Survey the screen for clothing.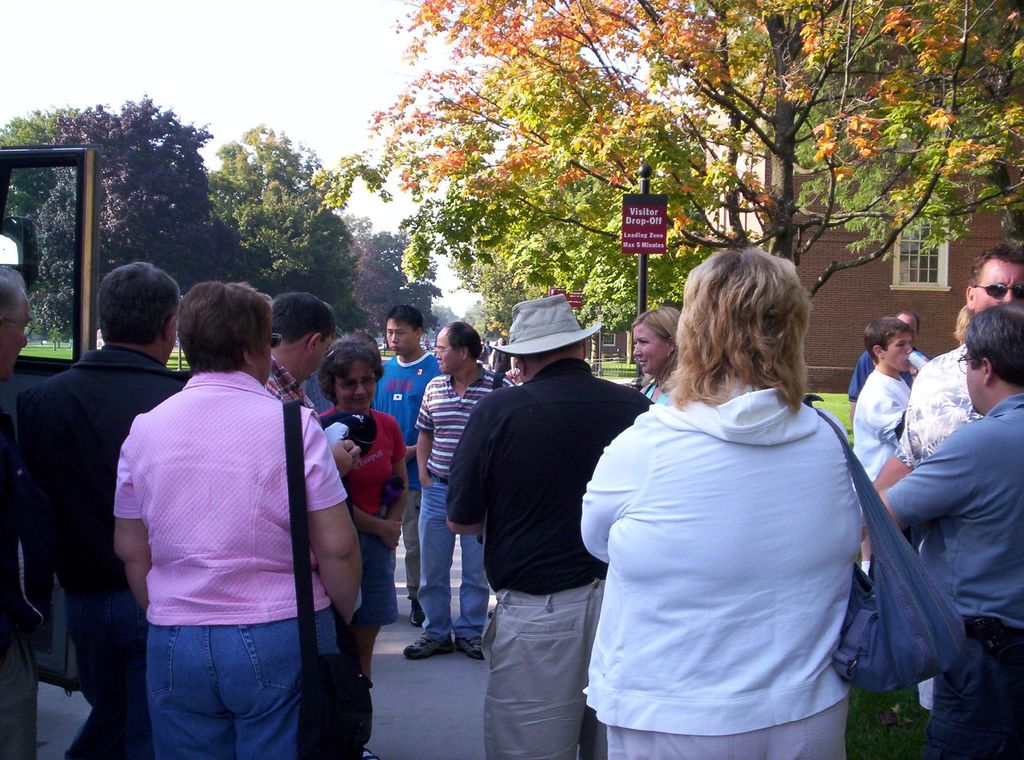
Survey found: region(891, 394, 1023, 755).
